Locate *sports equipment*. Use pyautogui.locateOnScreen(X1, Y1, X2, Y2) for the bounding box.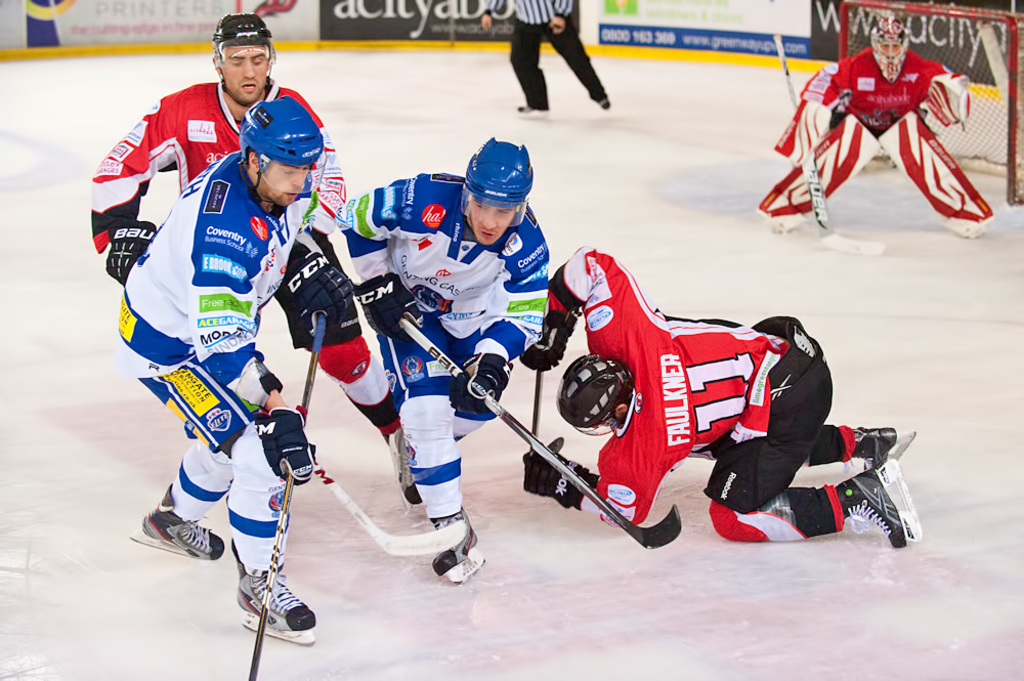
pyautogui.locateOnScreen(131, 487, 224, 563).
